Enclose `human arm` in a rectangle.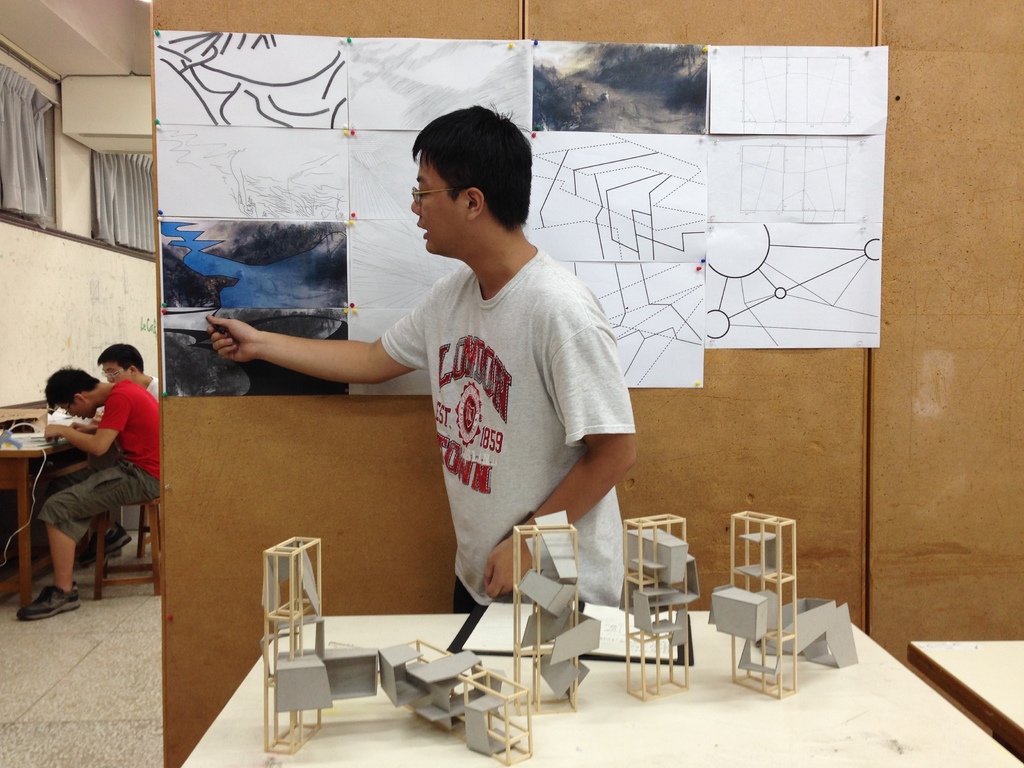
BBox(483, 304, 636, 600).
